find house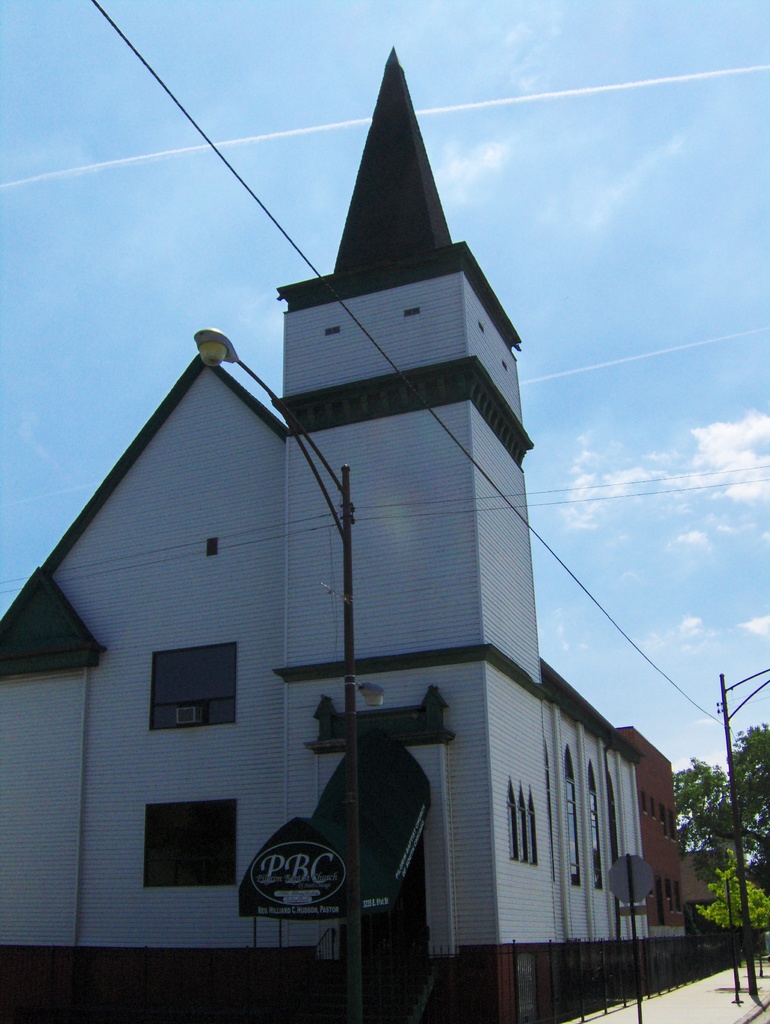
rect(0, 35, 755, 1006)
